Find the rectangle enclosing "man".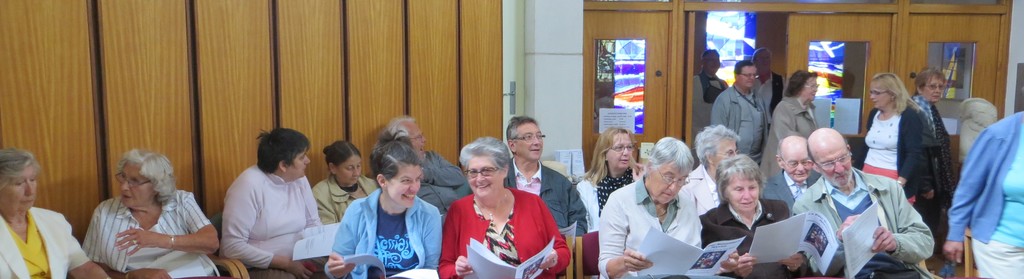
x1=751 y1=42 x2=789 y2=112.
